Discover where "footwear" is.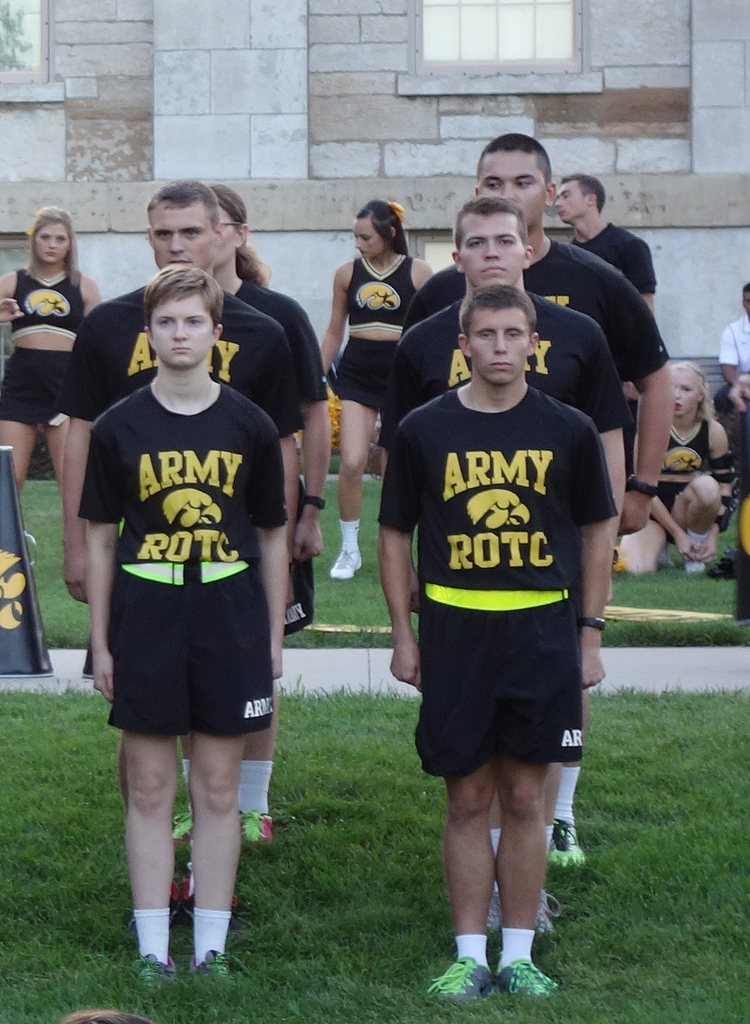
Discovered at rect(493, 957, 559, 1005).
